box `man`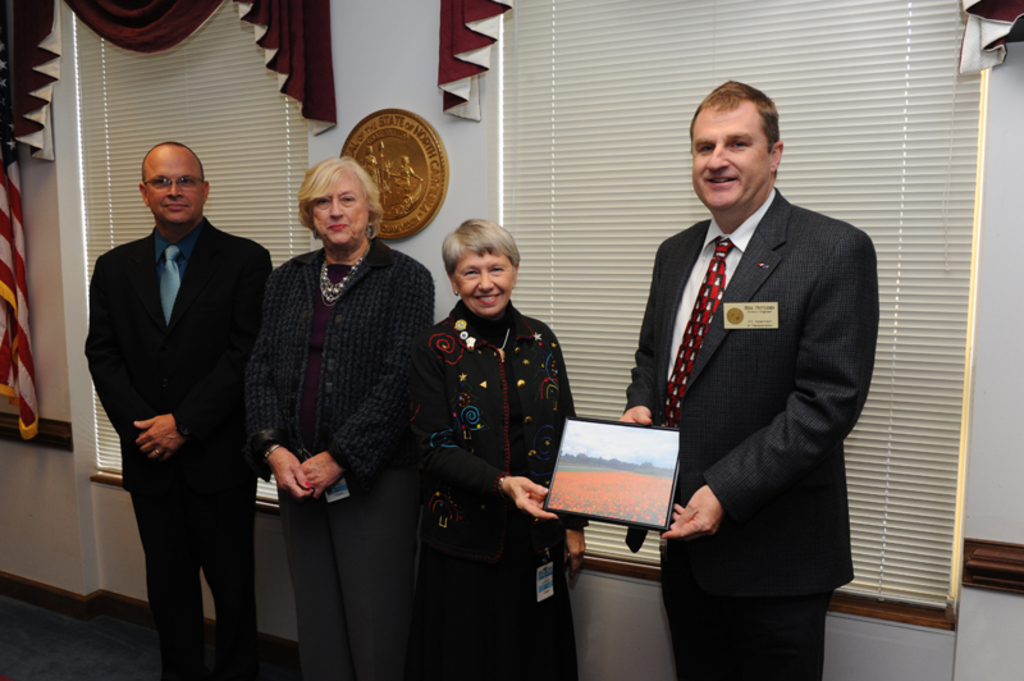
81,111,268,678
